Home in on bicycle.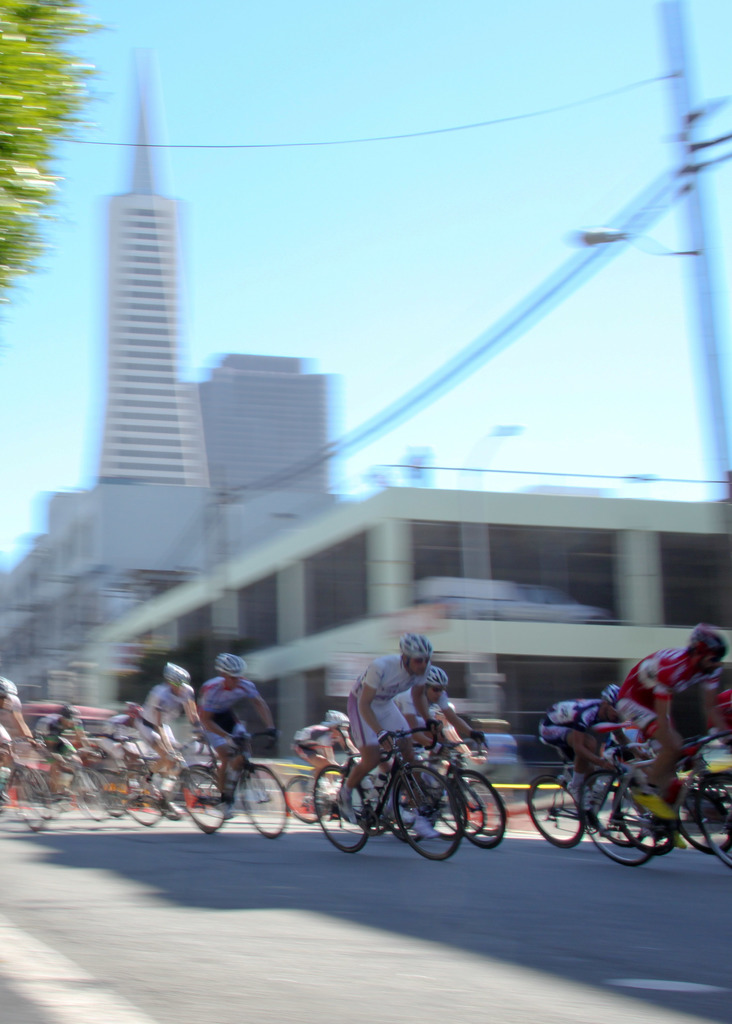
Homed in at {"x1": 169, "y1": 721, "x2": 298, "y2": 844}.
